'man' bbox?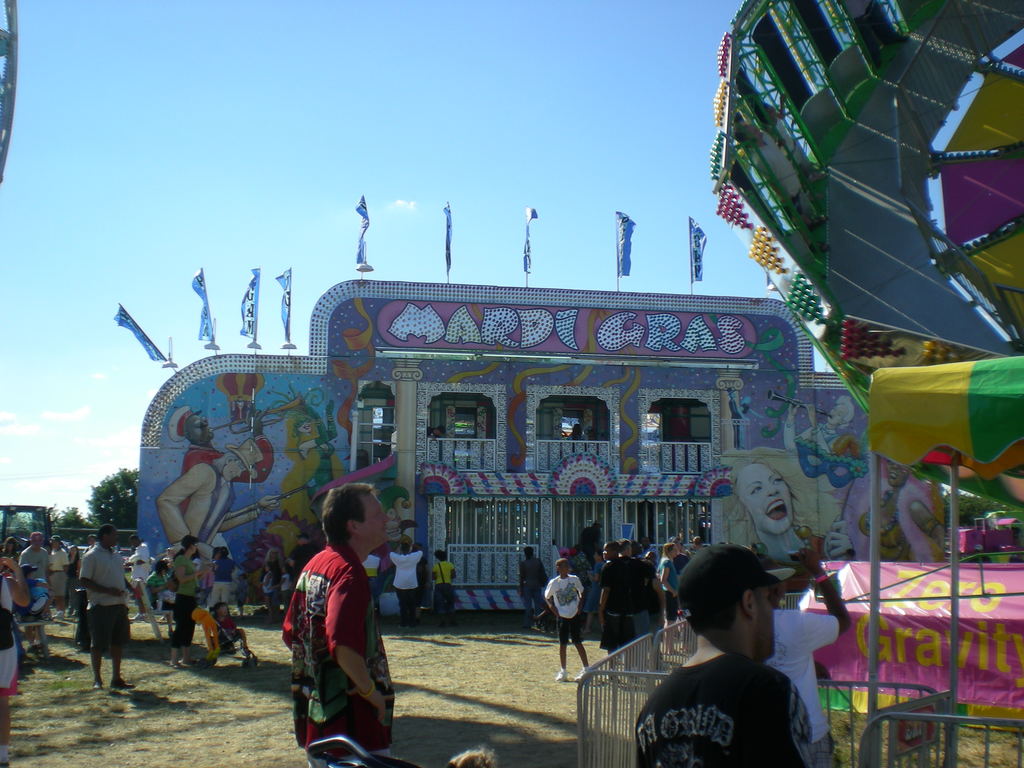
l=668, t=537, r=692, b=651
